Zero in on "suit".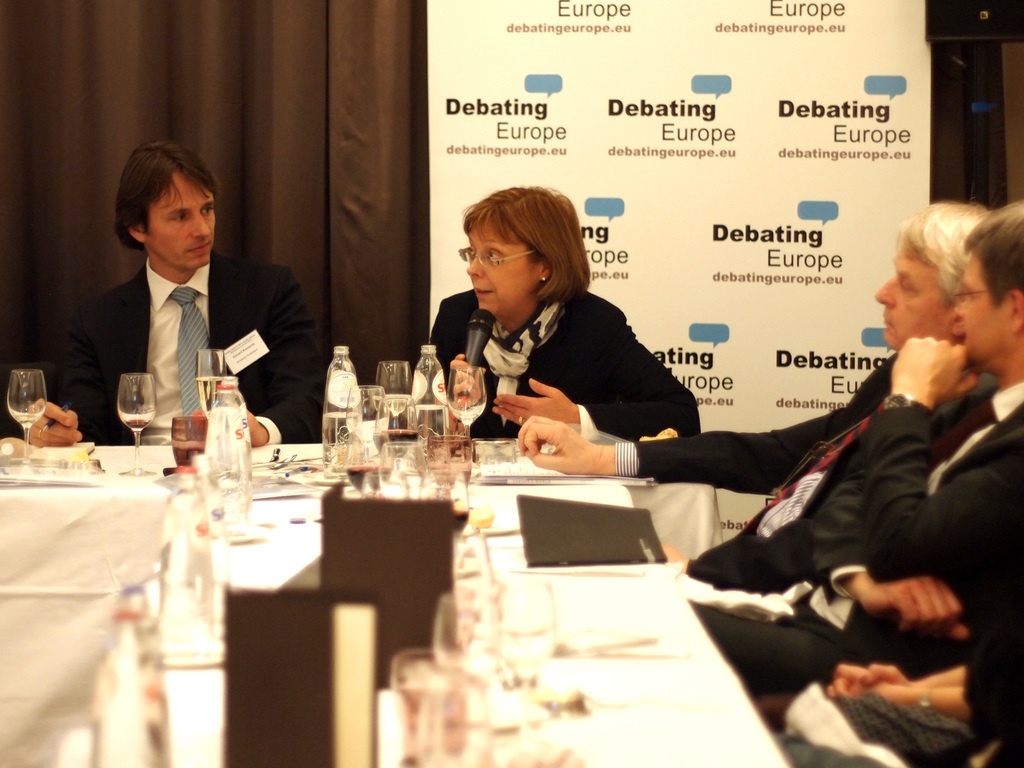
Zeroed in: [612,348,998,589].
